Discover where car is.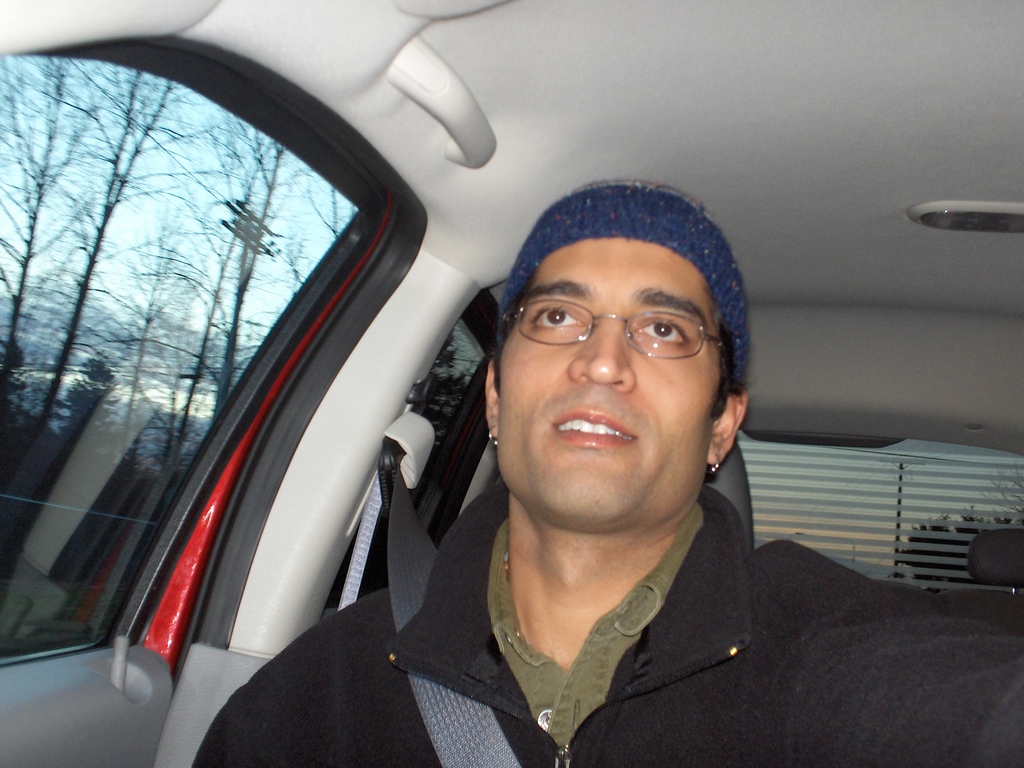
Discovered at <bbox>0, 0, 1023, 767</bbox>.
